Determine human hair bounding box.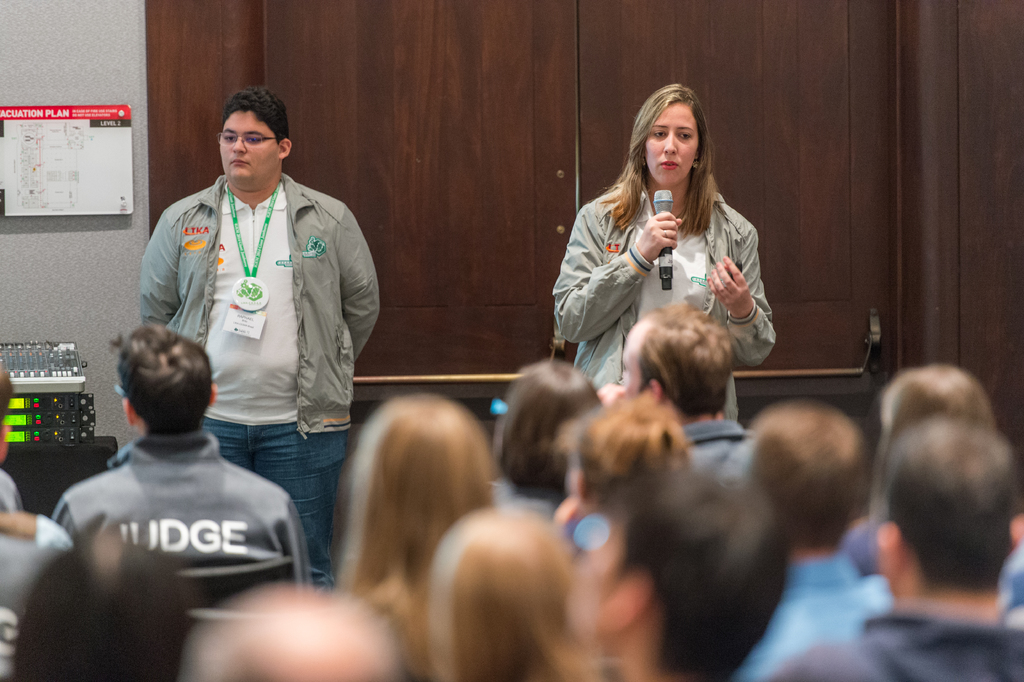
Determined: 614, 85, 739, 263.
